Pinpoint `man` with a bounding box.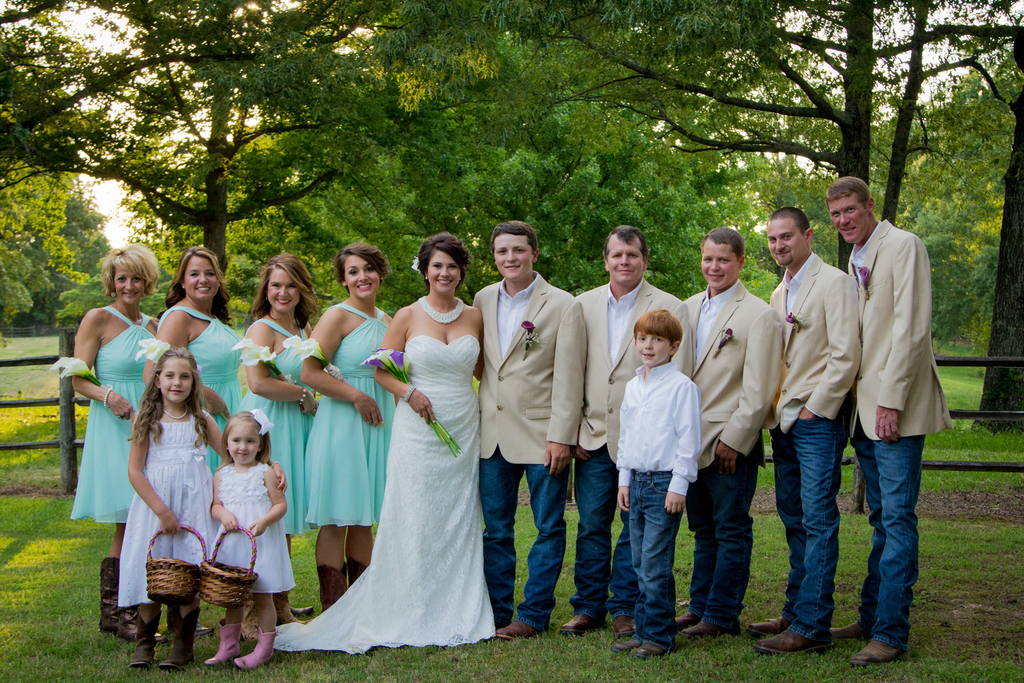
469 220 589 641.
